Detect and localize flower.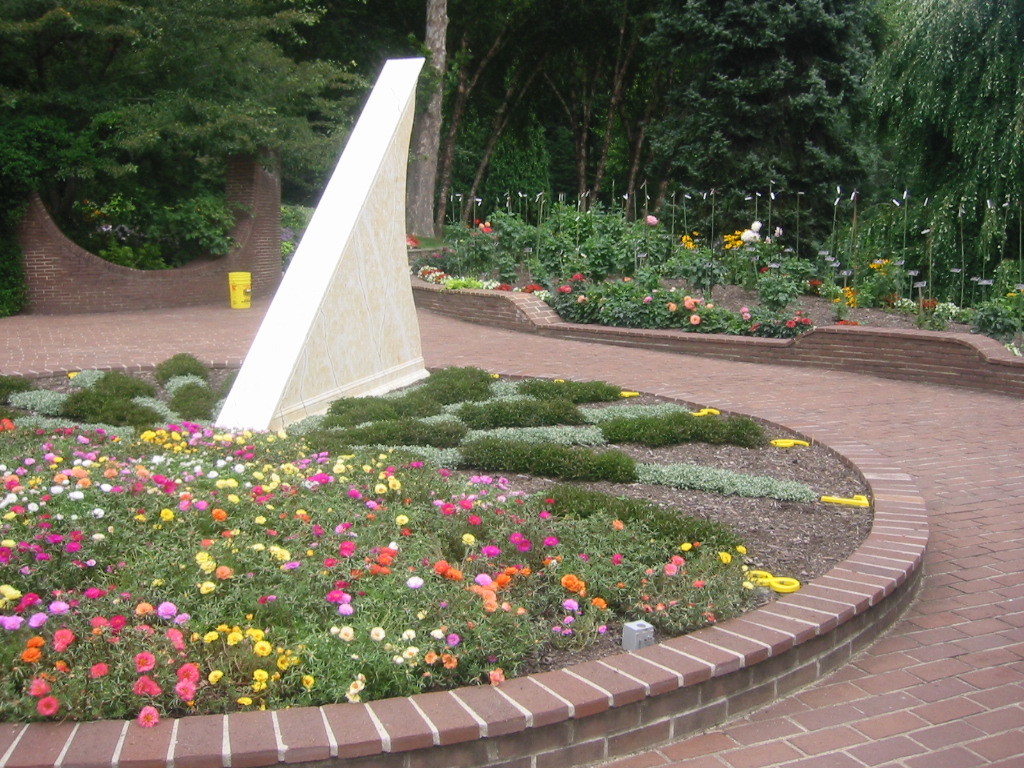
Localized at box(272, 668, 280, 680).
